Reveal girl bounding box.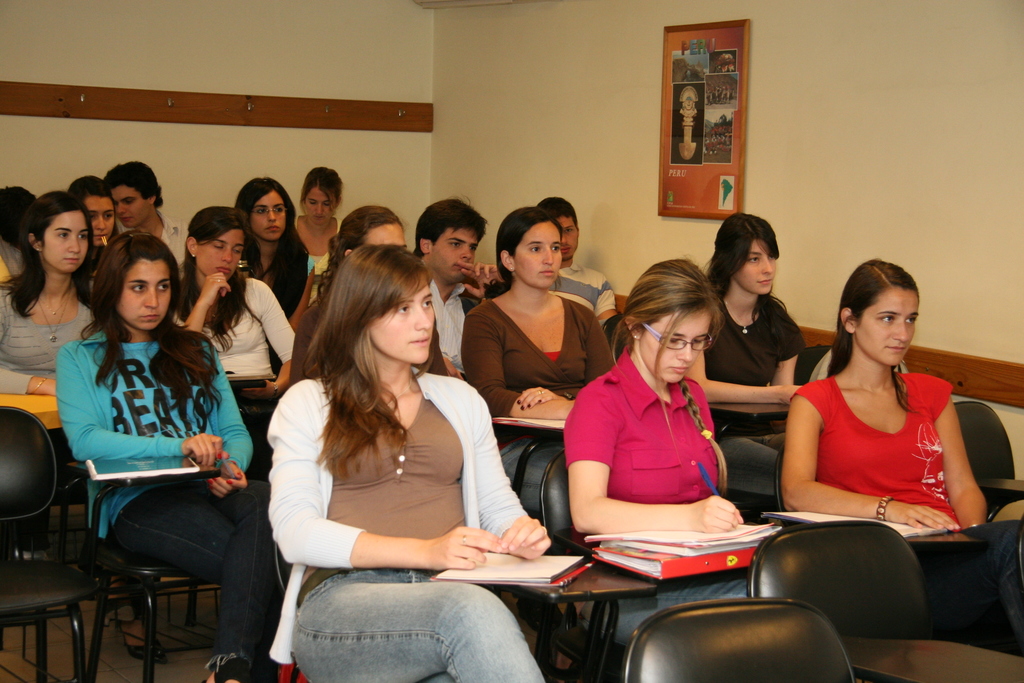
Revealed: <region>777, 265, 1023, 646</region>.
